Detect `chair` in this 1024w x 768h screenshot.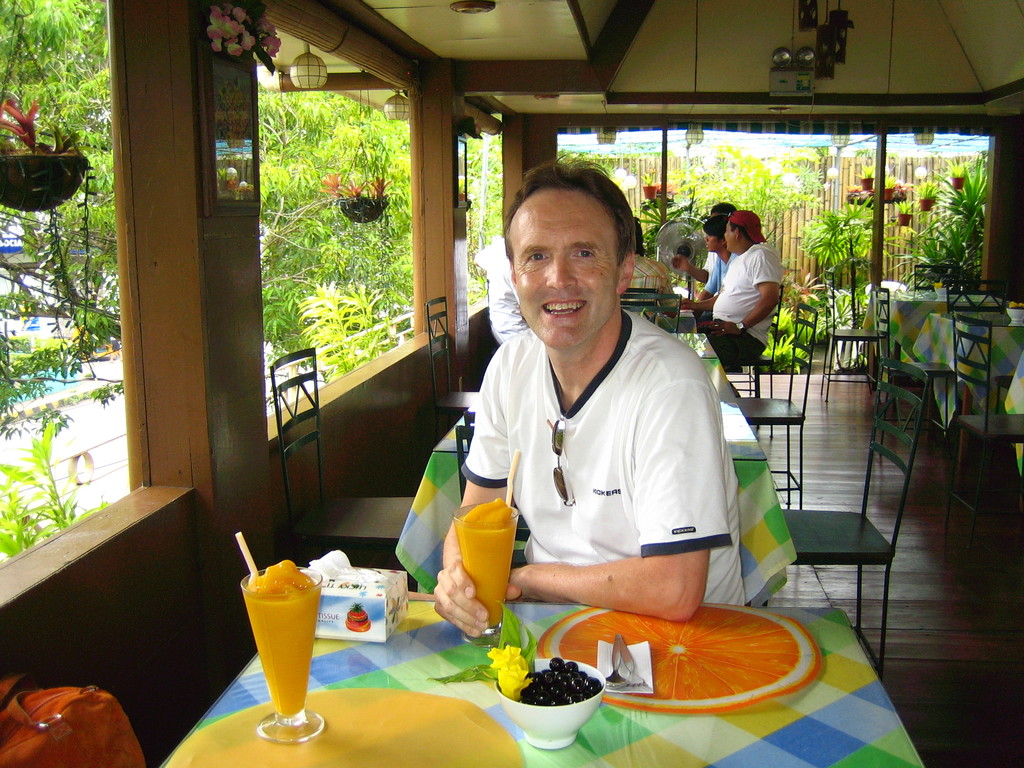
Detection: (left=794, top=352, right=932, bottom=682).
